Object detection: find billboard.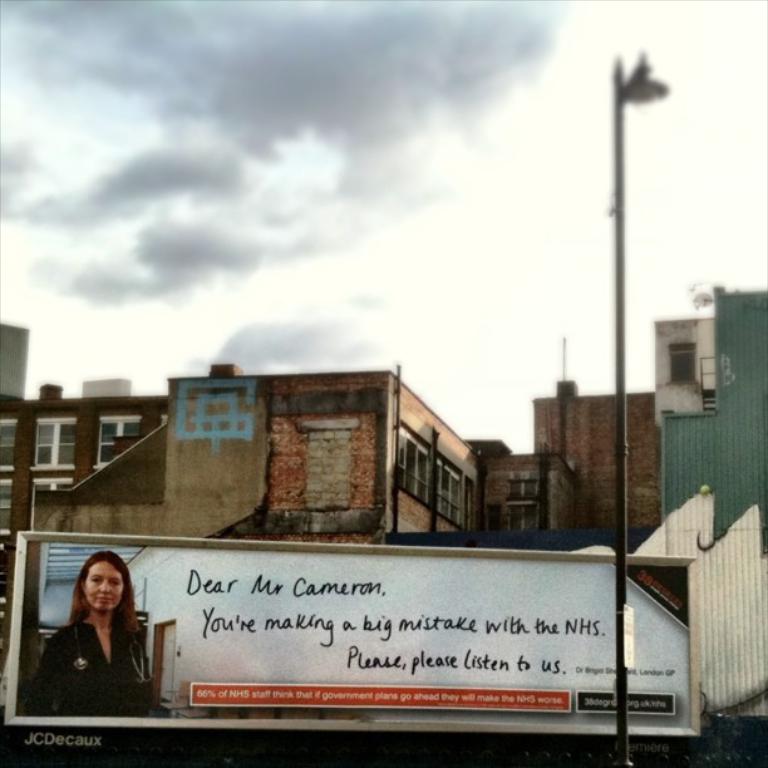
0:535:701:727.
